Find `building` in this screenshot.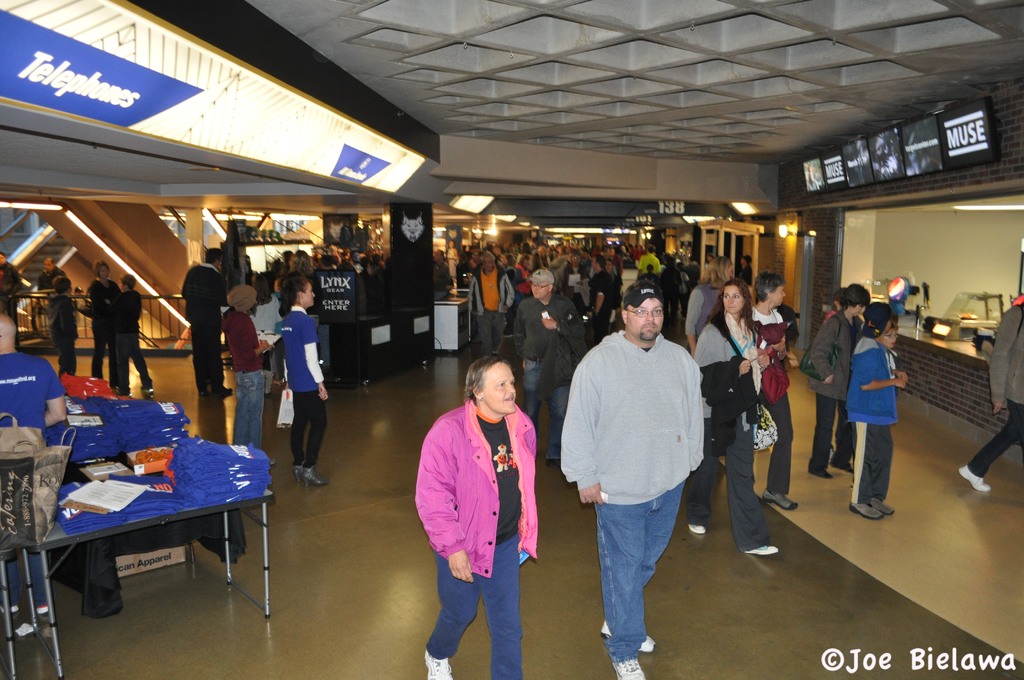
The bounding box for `building` is [0, 0, 1023, 679].
